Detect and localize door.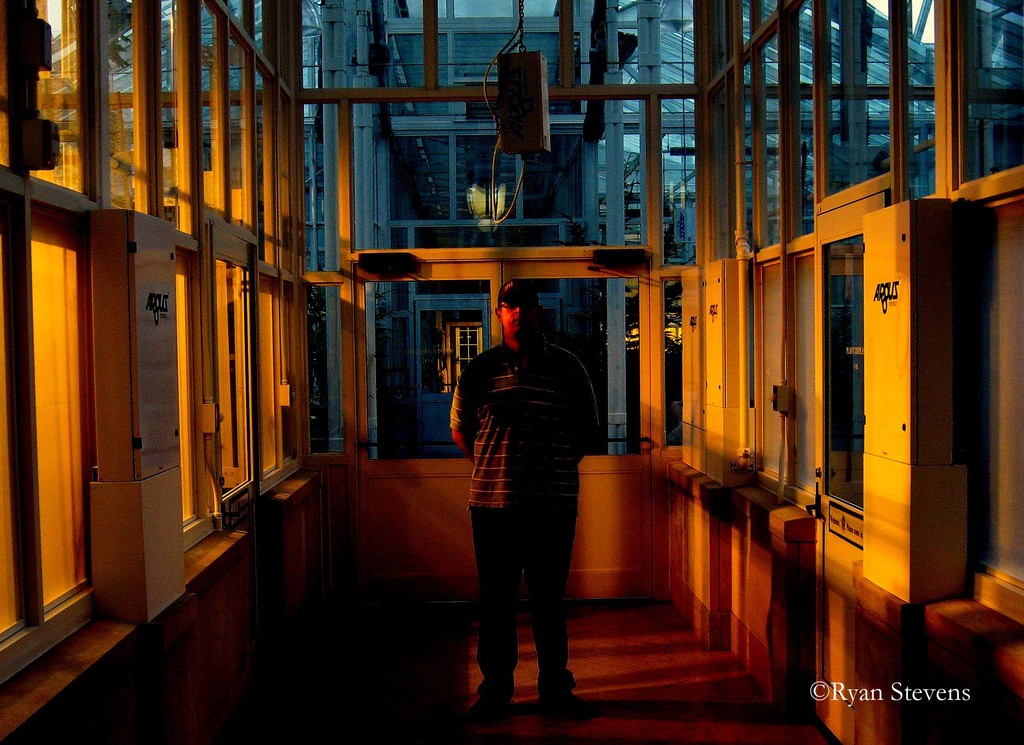
Localized at bbox=(355, 257, 652, 607).
